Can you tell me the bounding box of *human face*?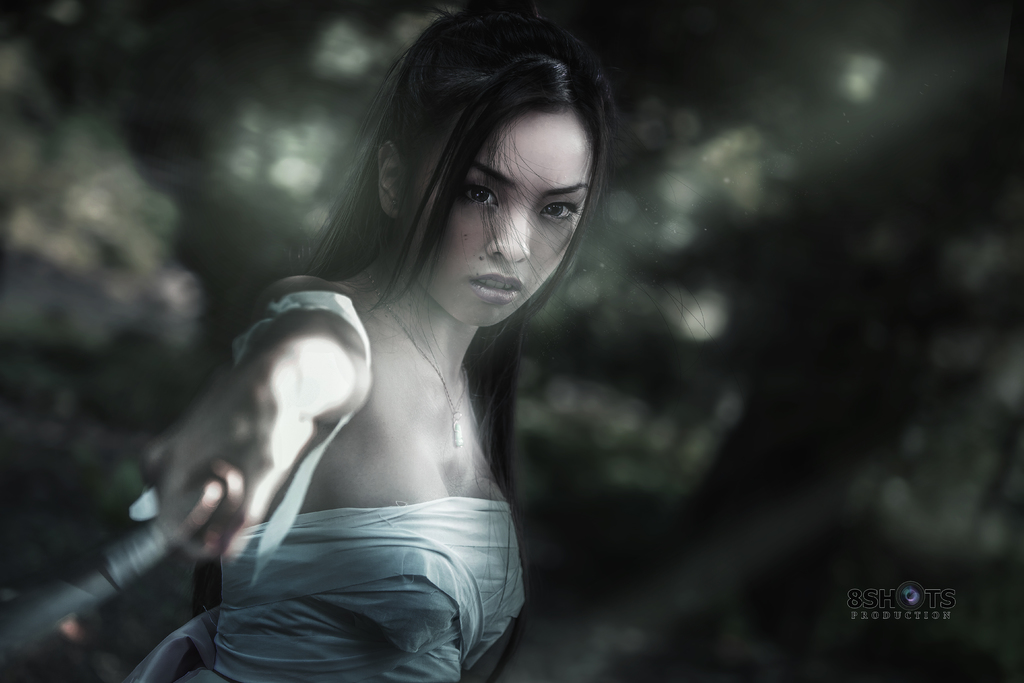
[404,74,579,321].
